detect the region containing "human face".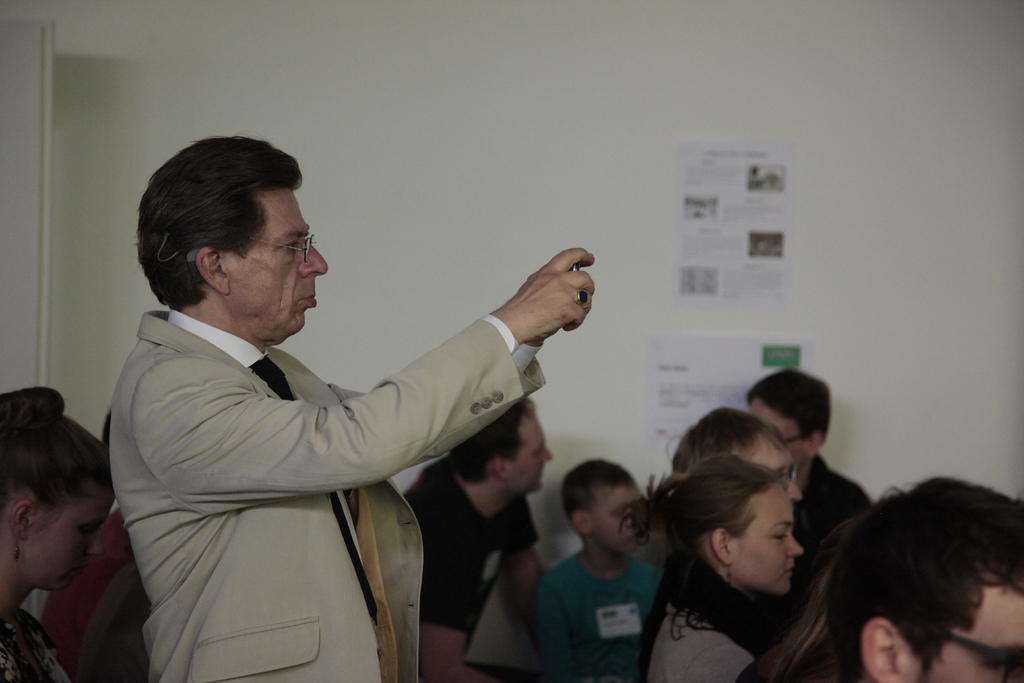
<region>39, 498, 115, 588</region>.
